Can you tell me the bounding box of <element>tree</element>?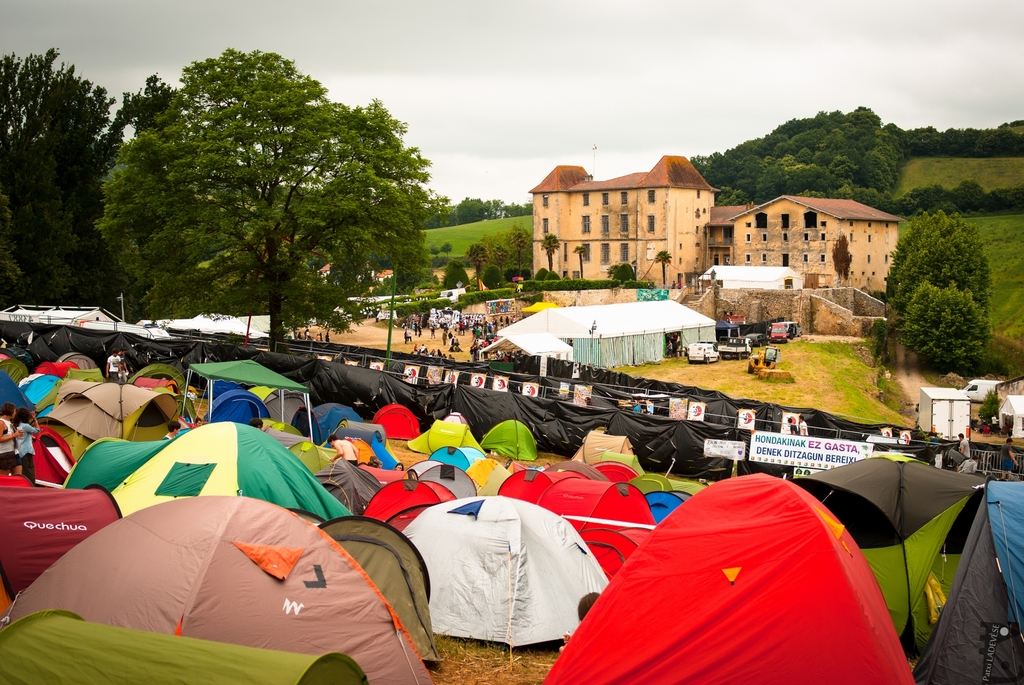
<box>468,241,488,281</box>.
